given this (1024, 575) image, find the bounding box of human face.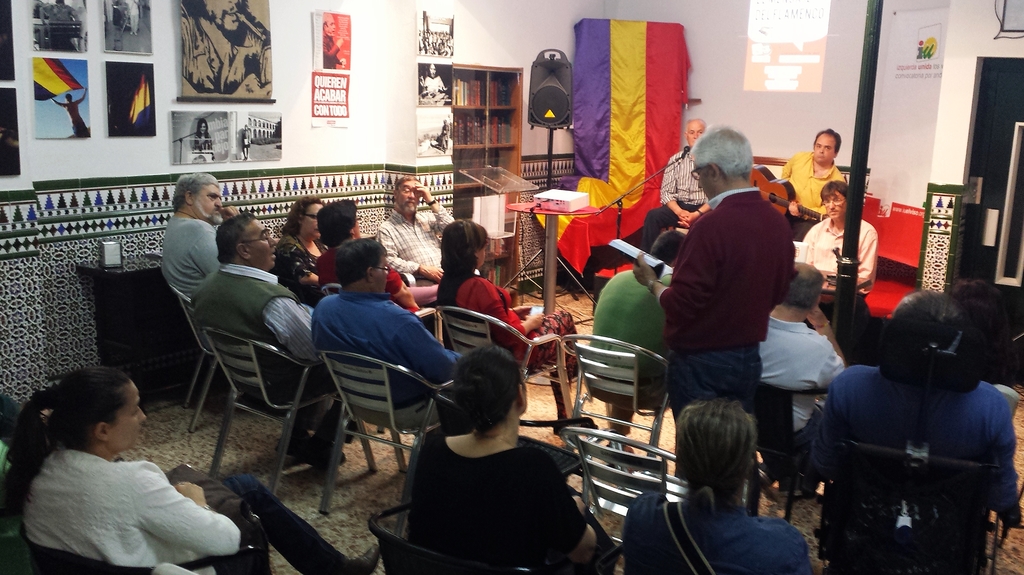
695, 170, 712, 199.
